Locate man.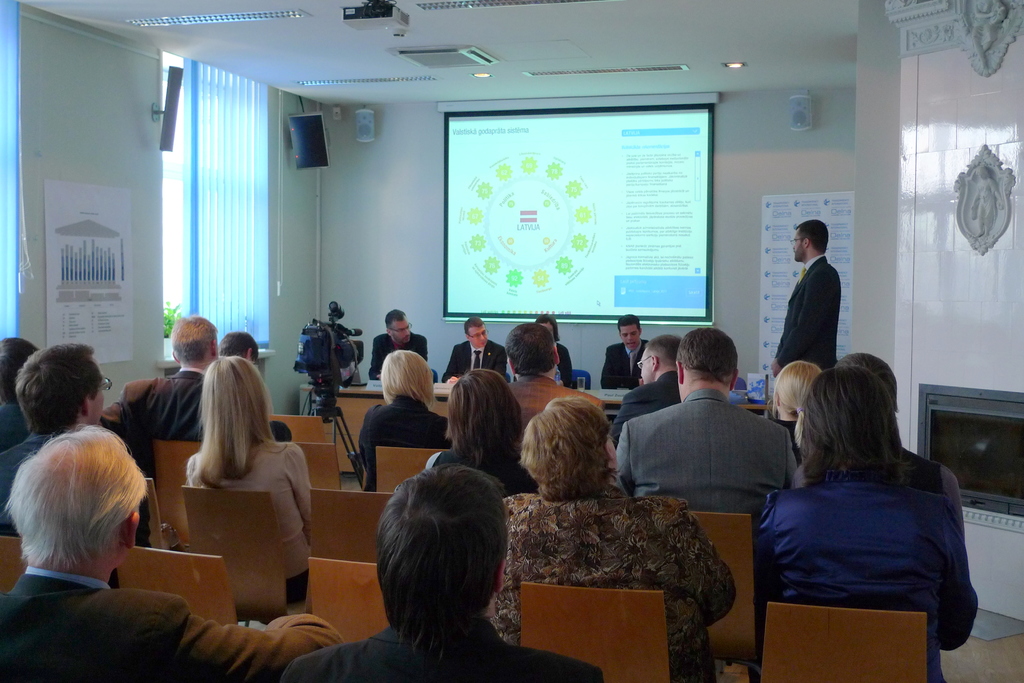
Bounding box: rect(124, 314, 219, 440).
